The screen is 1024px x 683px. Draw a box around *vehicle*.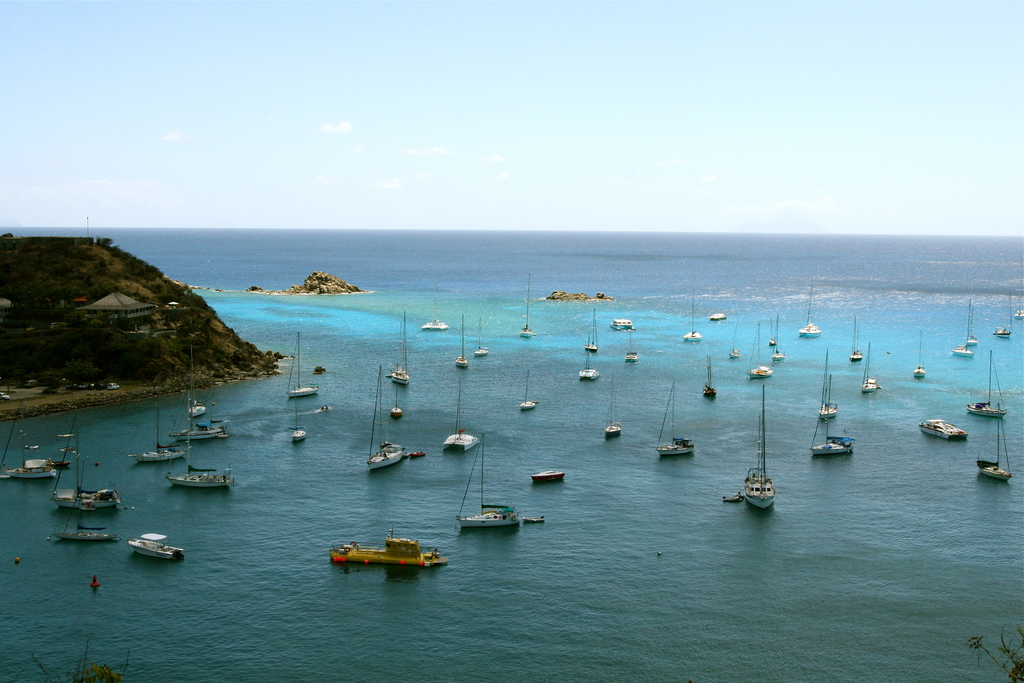
region(56, 462, 117, 543).
